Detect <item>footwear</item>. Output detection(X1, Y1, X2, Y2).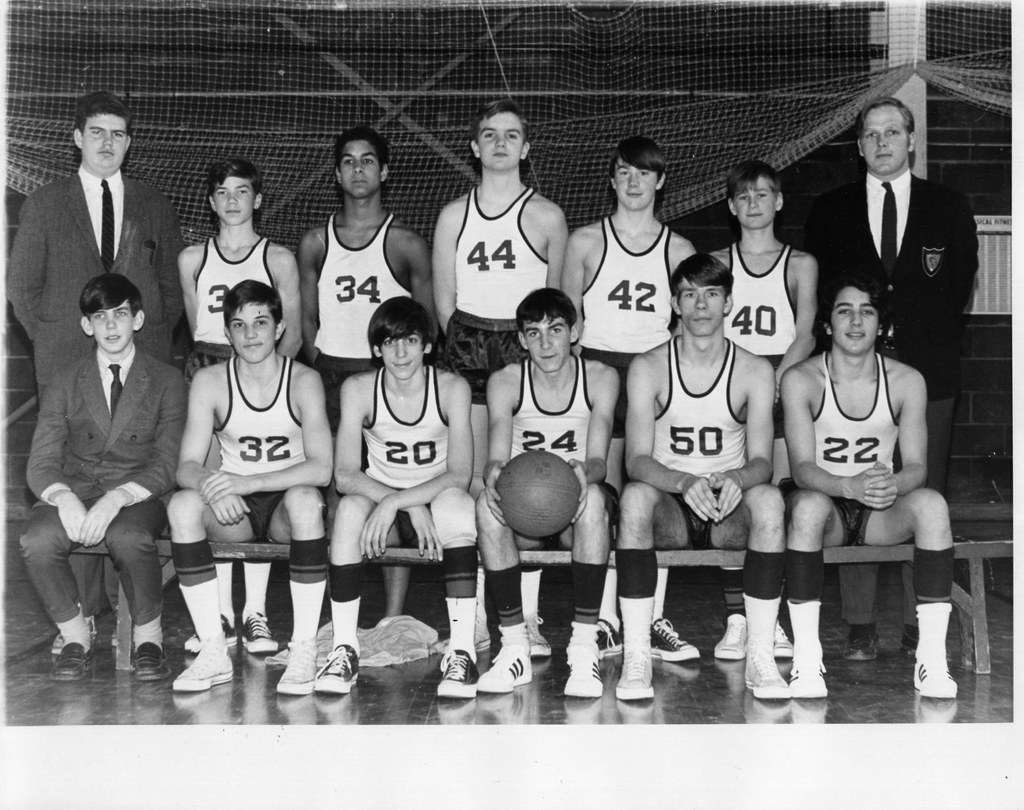
detection(312, 638, 362, 700).
